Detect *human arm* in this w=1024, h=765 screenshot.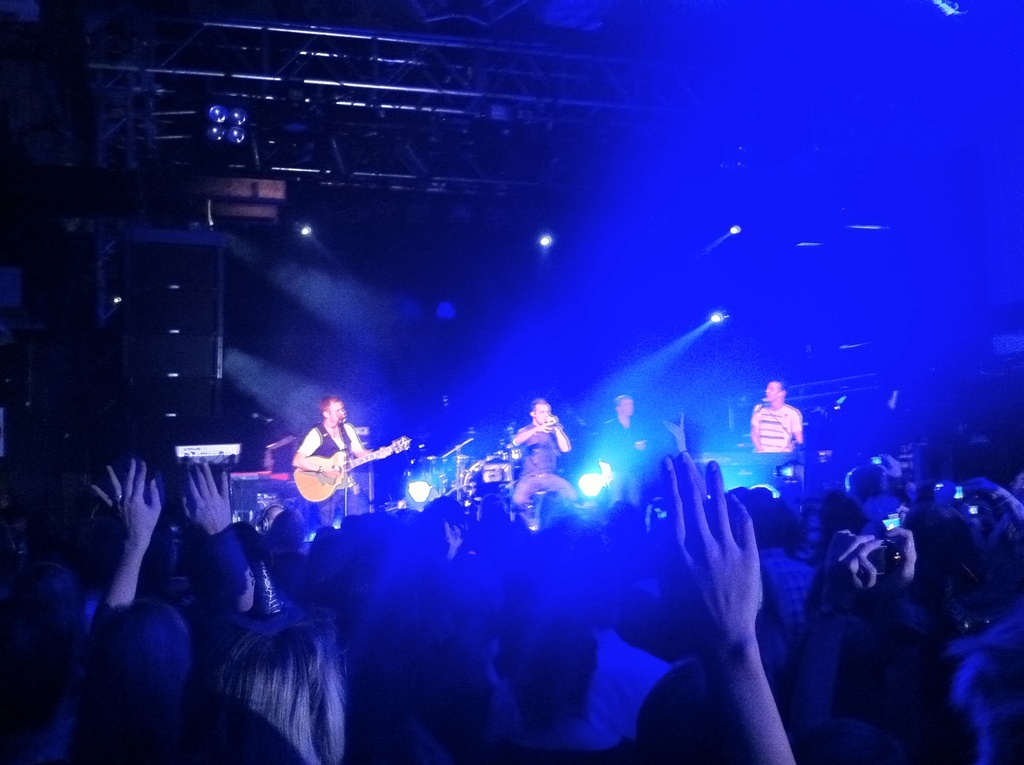
Detection: [600, 423, 639, 452].
